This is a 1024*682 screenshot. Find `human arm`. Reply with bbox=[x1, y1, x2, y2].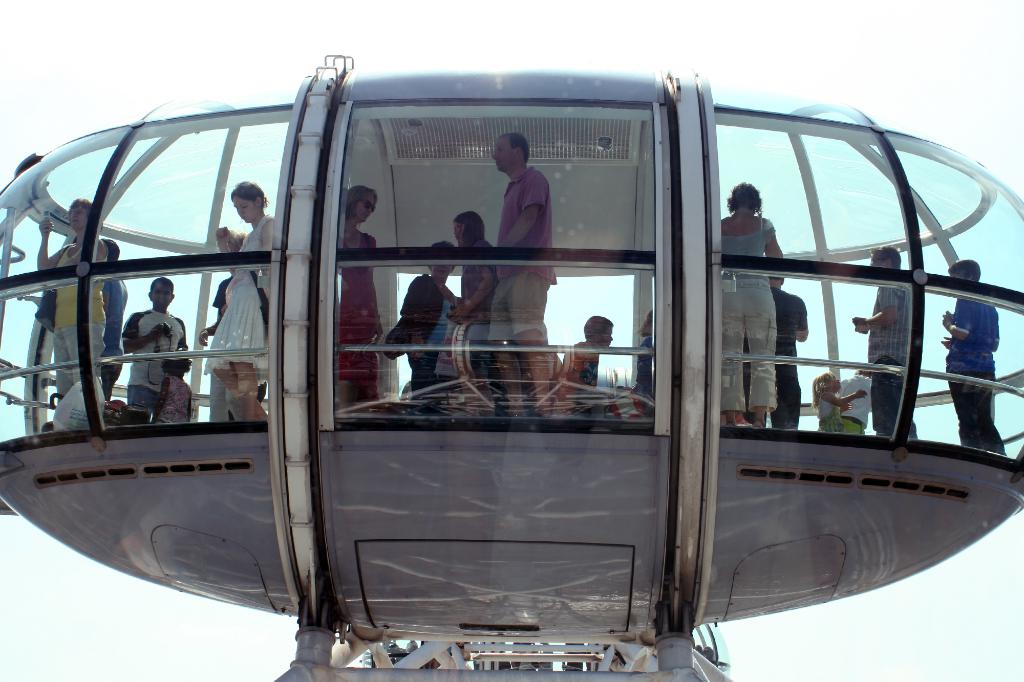
bbox=[198, 284, 221, 347].
